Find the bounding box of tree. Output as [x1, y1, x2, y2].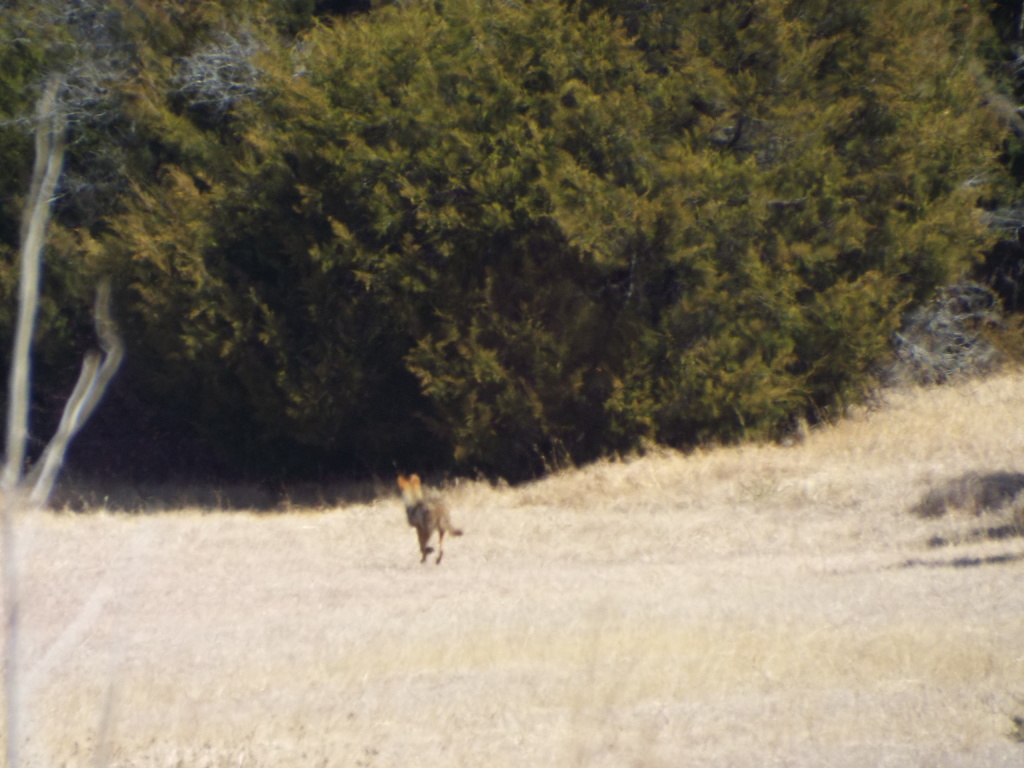
[0, 0, 1011, 472].
